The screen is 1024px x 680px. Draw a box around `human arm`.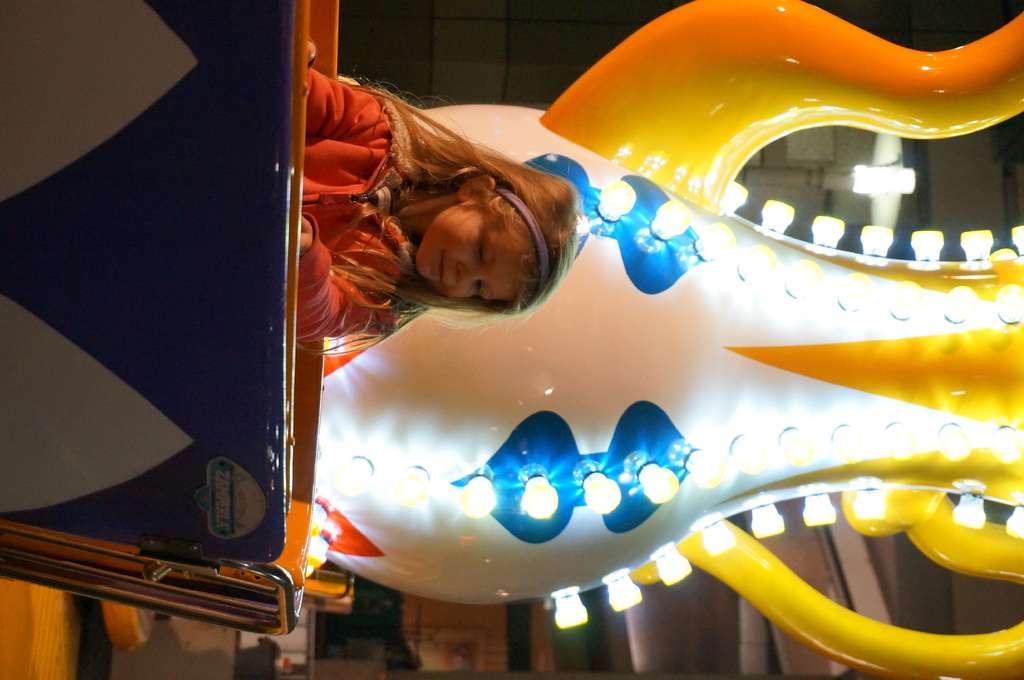
bbox=(298, 43, 396, 140).
